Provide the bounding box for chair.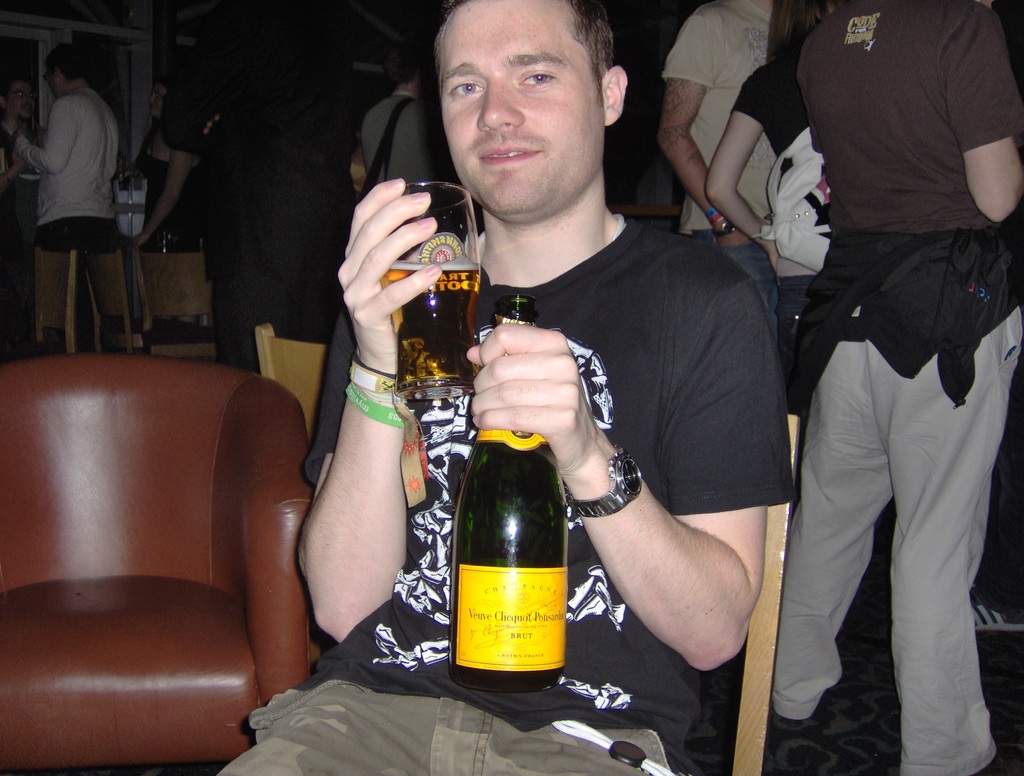
bbox(24, 245, 76, 359).
